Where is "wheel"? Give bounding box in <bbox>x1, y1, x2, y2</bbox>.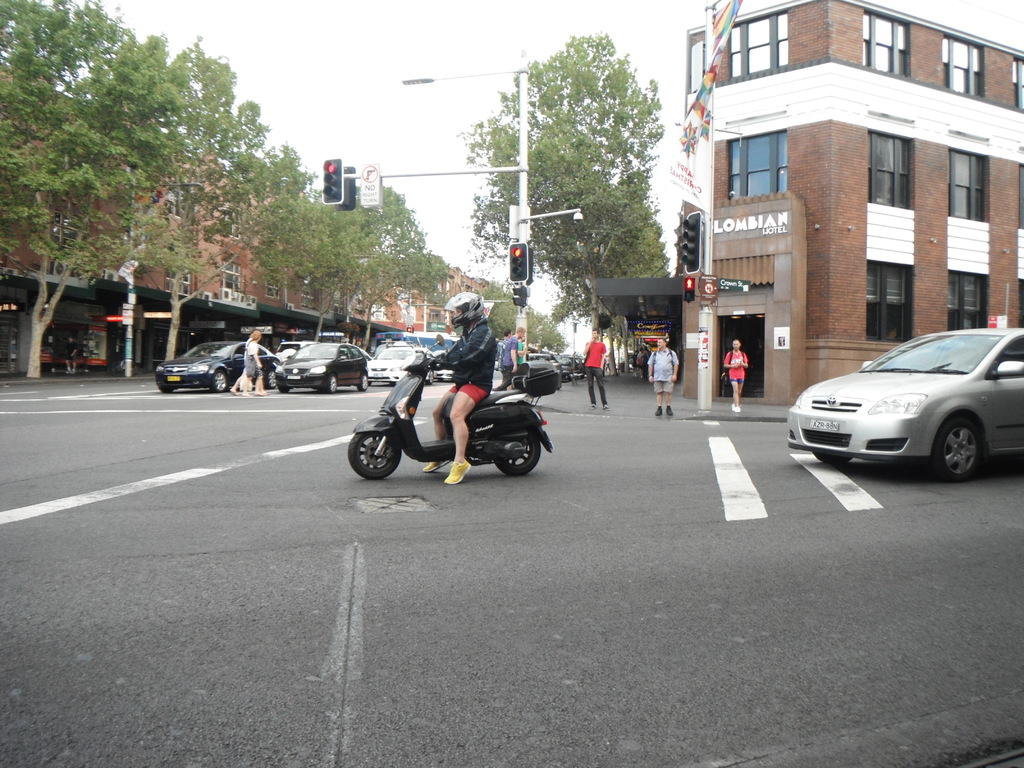
<bbox>358, 374, 369, 390</bbox>.
